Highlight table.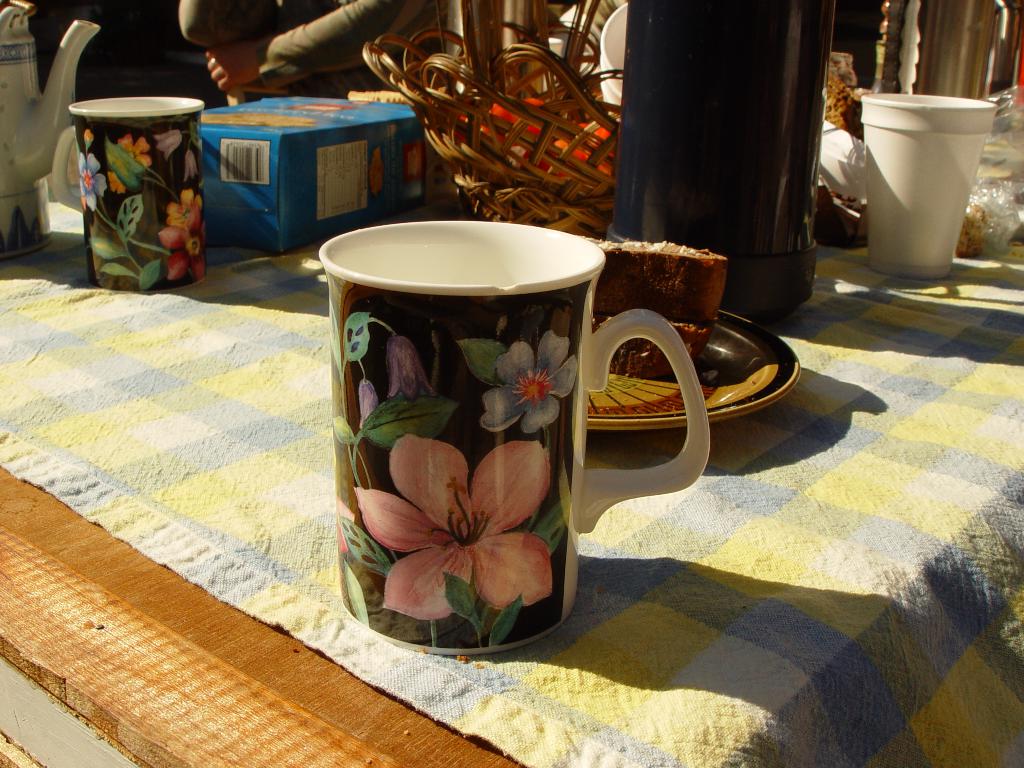
Highlighted region: select_region(0, 0, 1023, 767).
